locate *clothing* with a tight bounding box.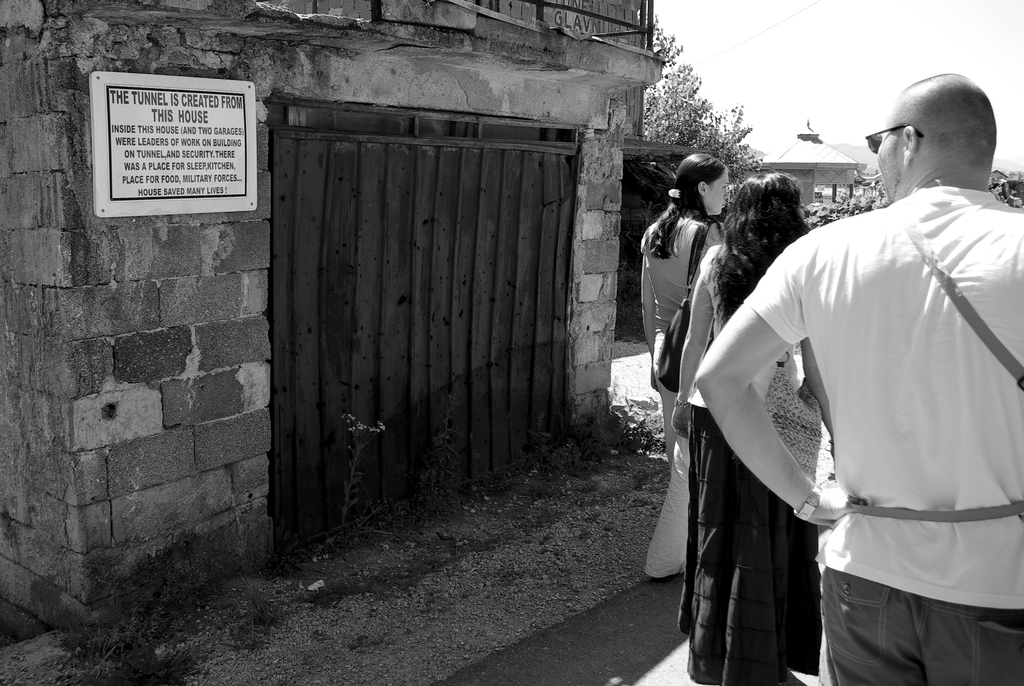
bbox(637, 211, 726, 577).
